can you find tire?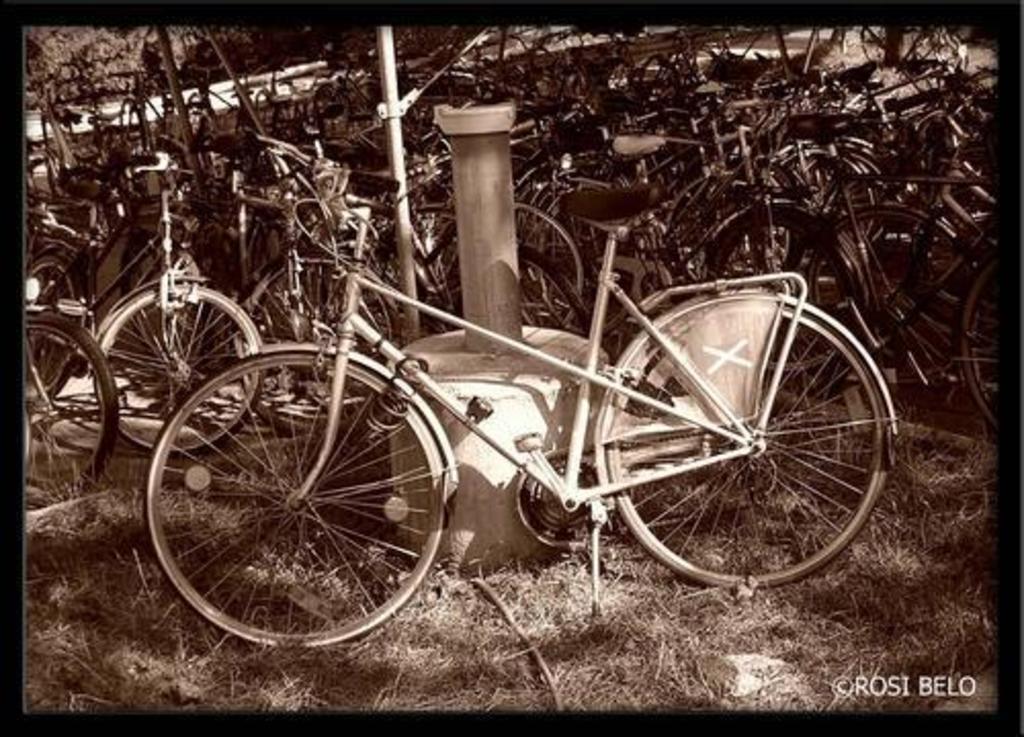
Yes, bounding box: 670, 176, 762, 280.
